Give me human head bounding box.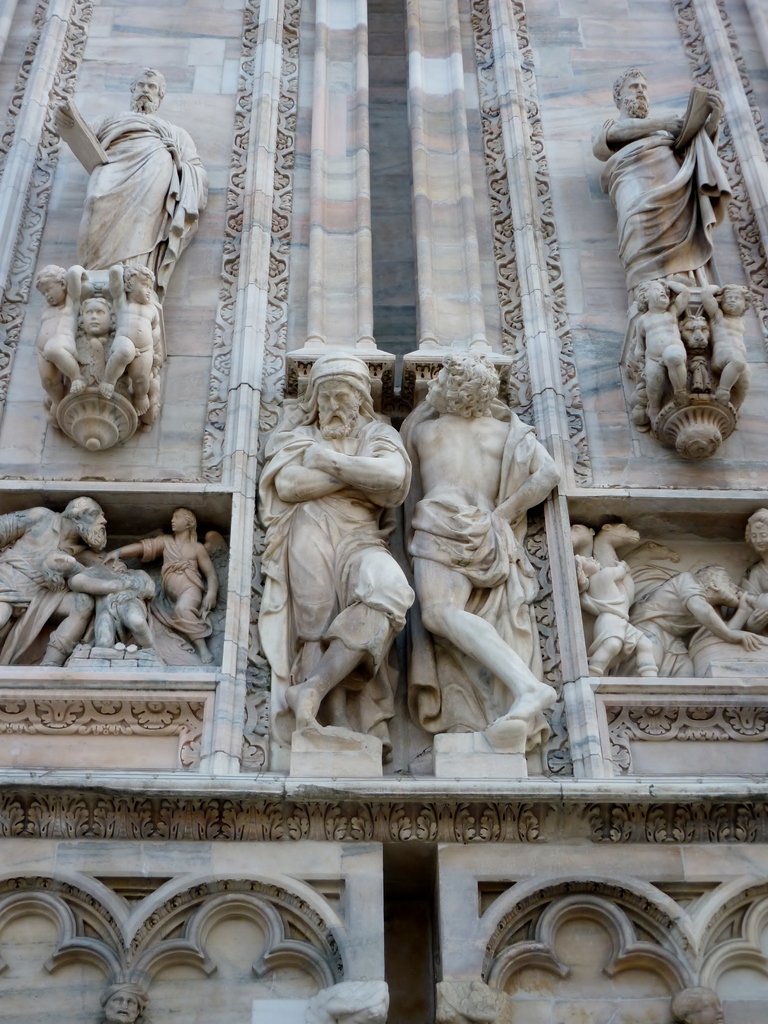
(x1=719, y1=285, x2=753, y2=316).
